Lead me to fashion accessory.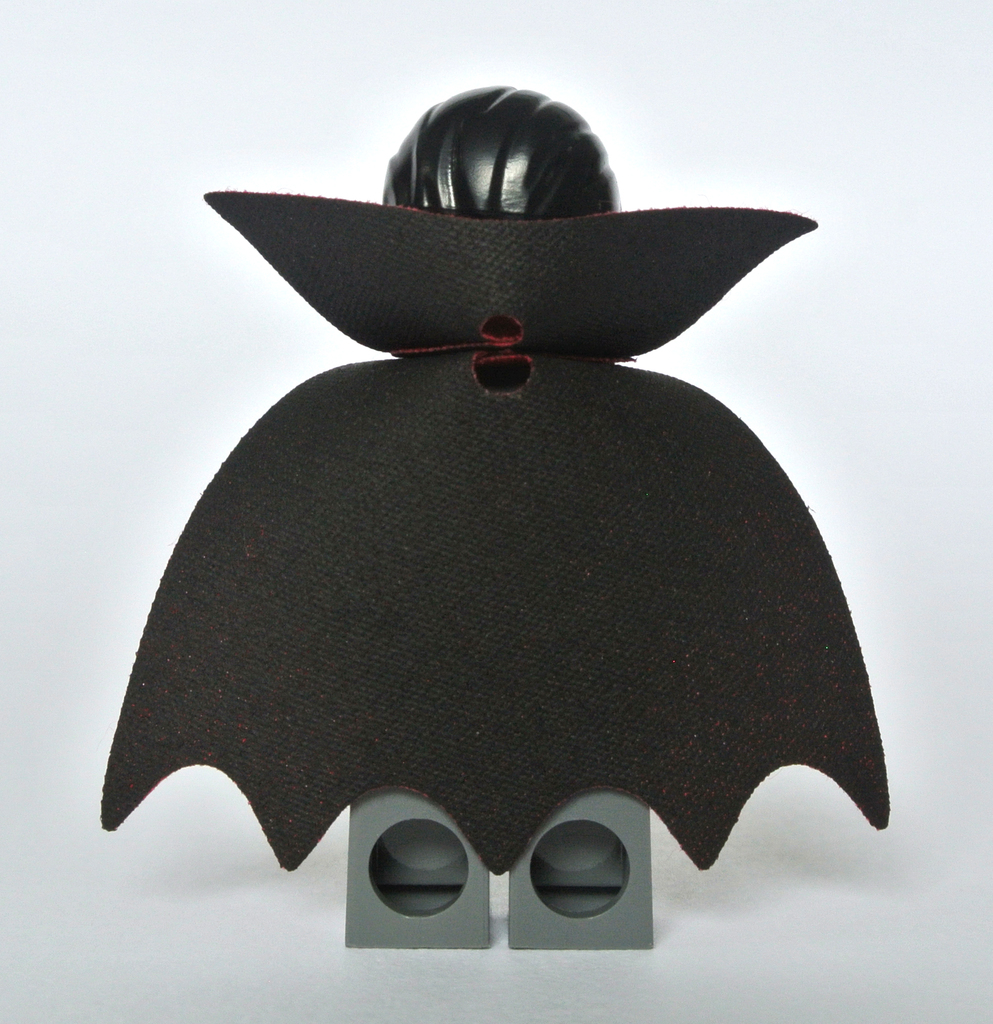
Lead to [left=95, top=187, right=892, bottom=881].
